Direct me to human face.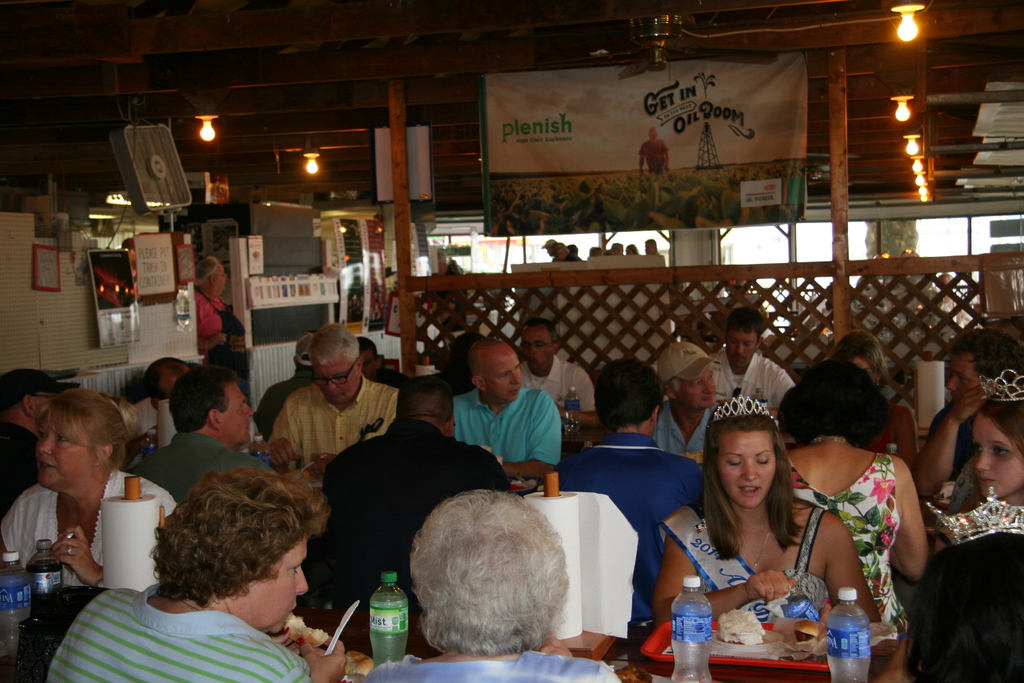
Direction: (717,432,779,505).
